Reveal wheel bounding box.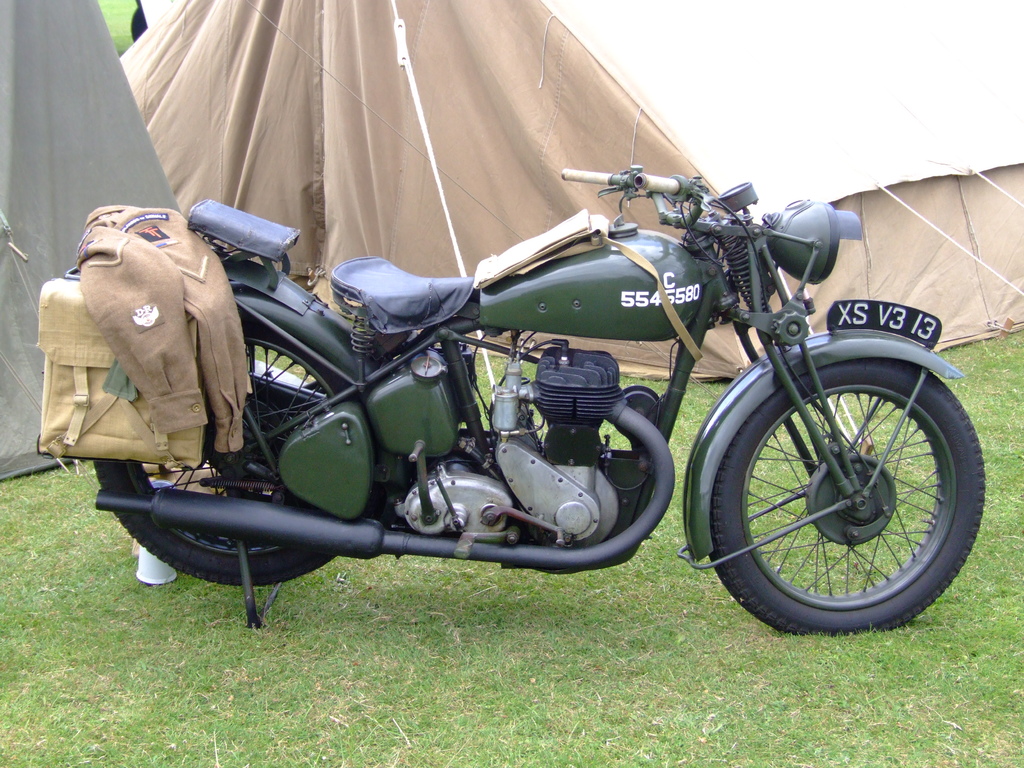
Revealed: bbox(706, 353, 1012, 644).
